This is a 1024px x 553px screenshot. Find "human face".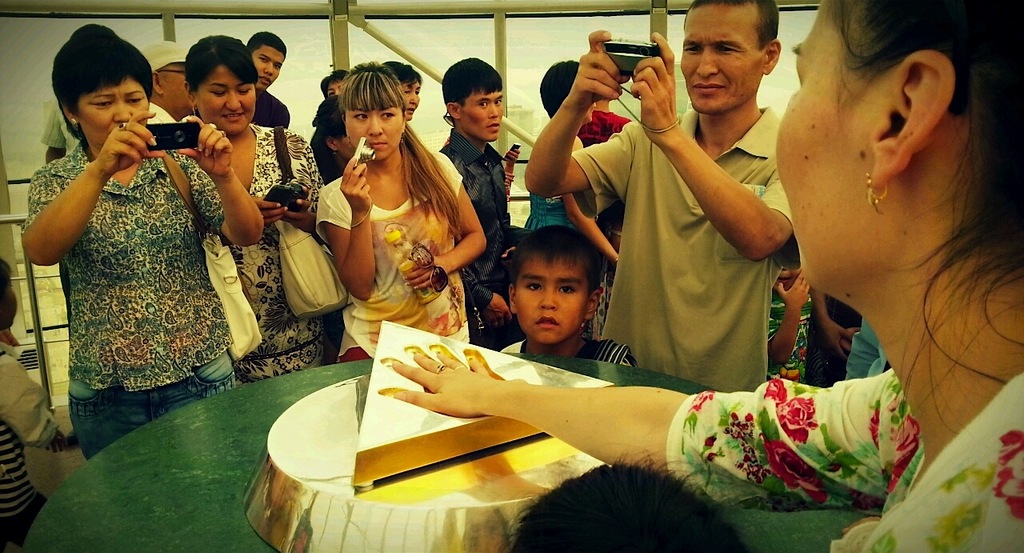
Bounding box: region(77, 81, 146, 139).
